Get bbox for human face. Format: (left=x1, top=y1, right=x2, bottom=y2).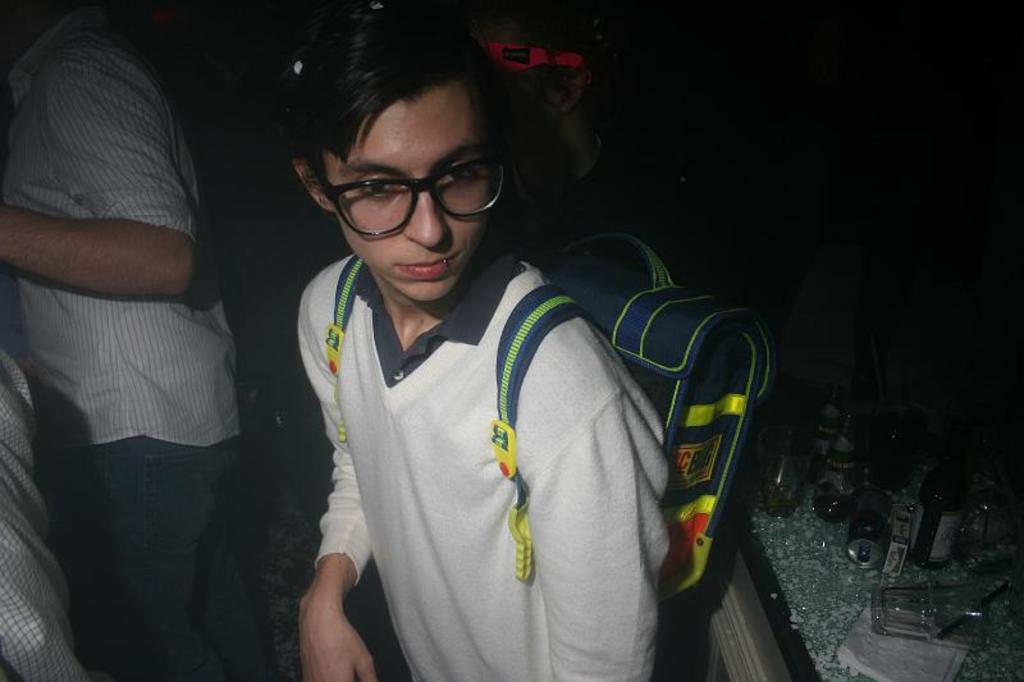
(left=334, top=86, right=490, bottom=303).
